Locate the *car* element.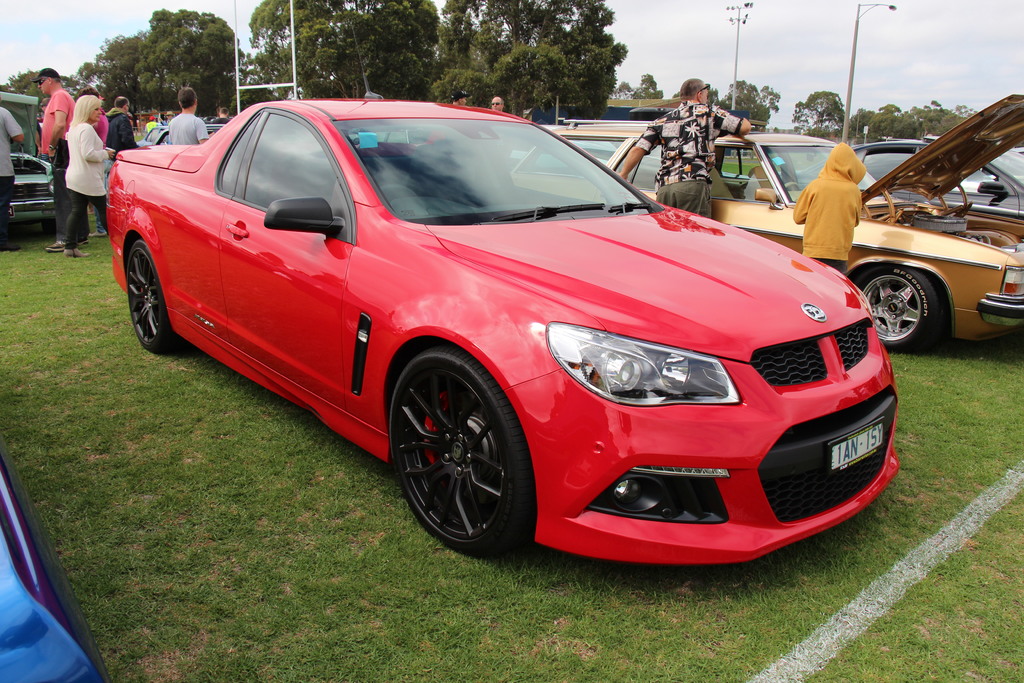
Element bbox: box(108, 15, 902, 559).
